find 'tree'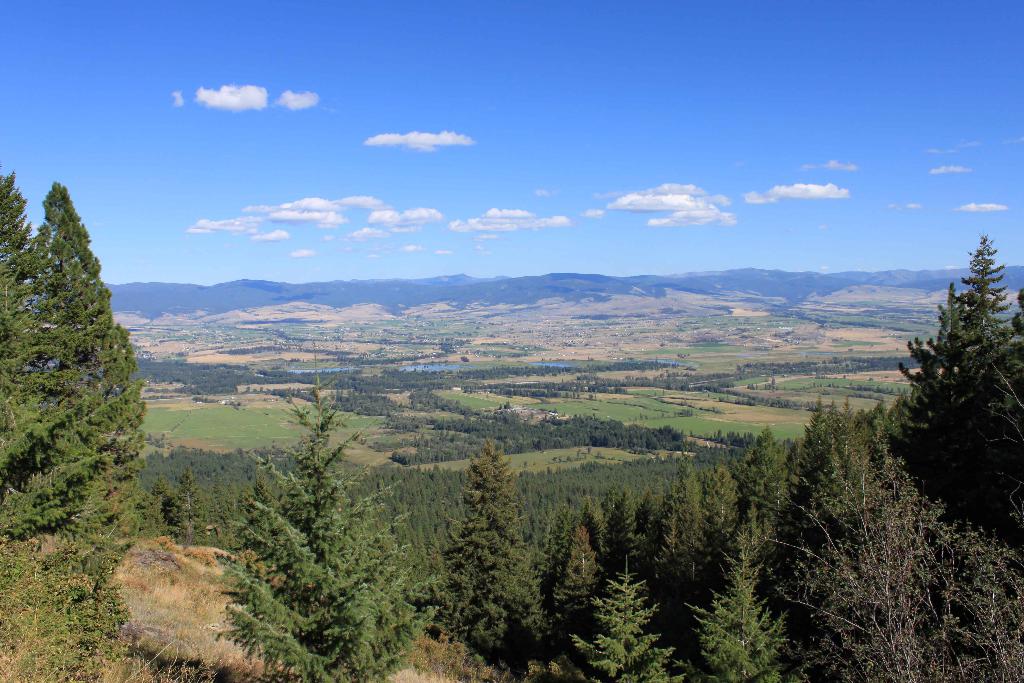
l=899, t=235, r=1012, b=522
